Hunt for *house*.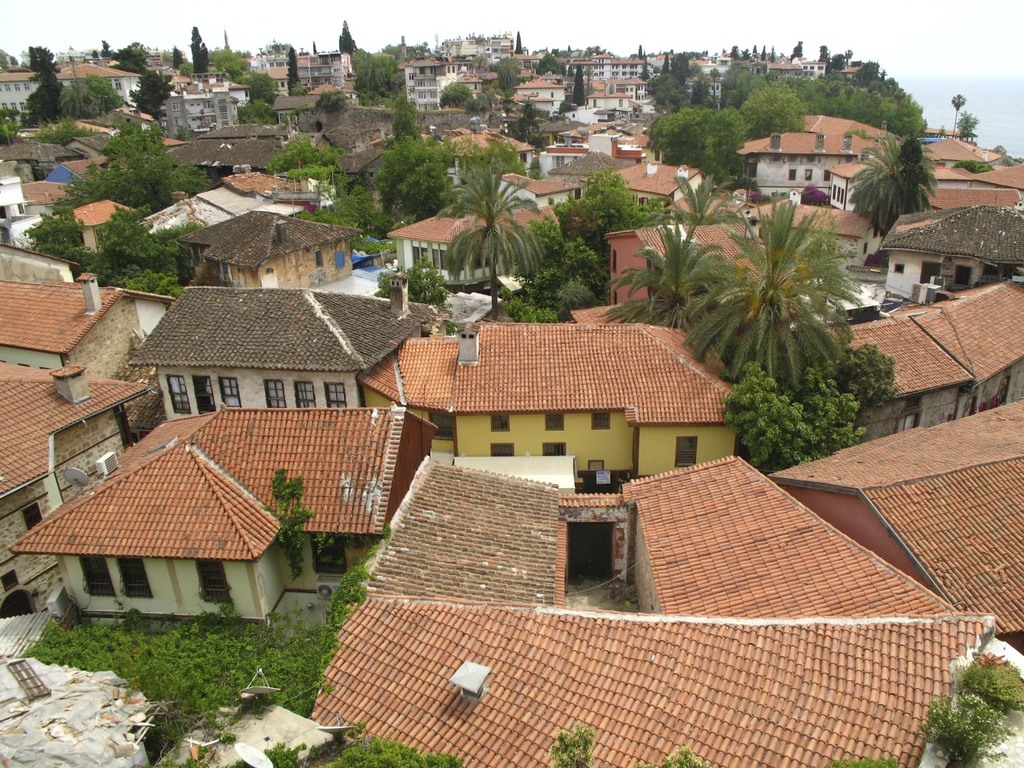
Hunted down at [x1=356, y1=286, x2=785, y2=514].
